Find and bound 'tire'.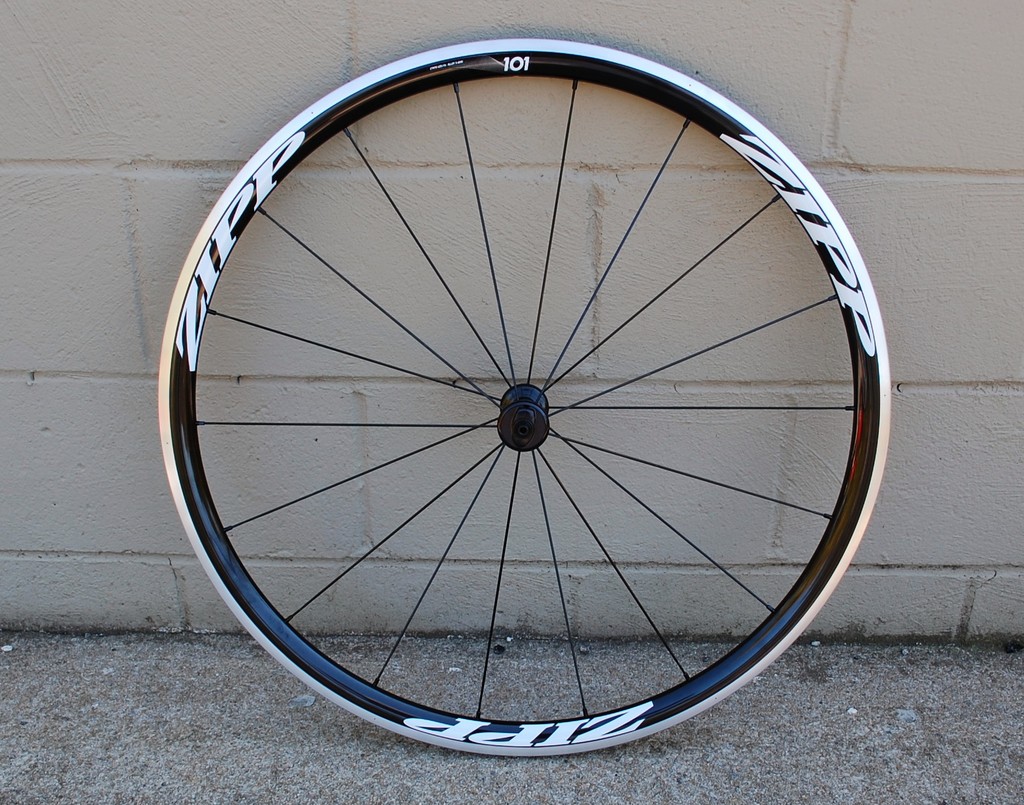
Bound: bbox=[173, 37, 893, 751].
